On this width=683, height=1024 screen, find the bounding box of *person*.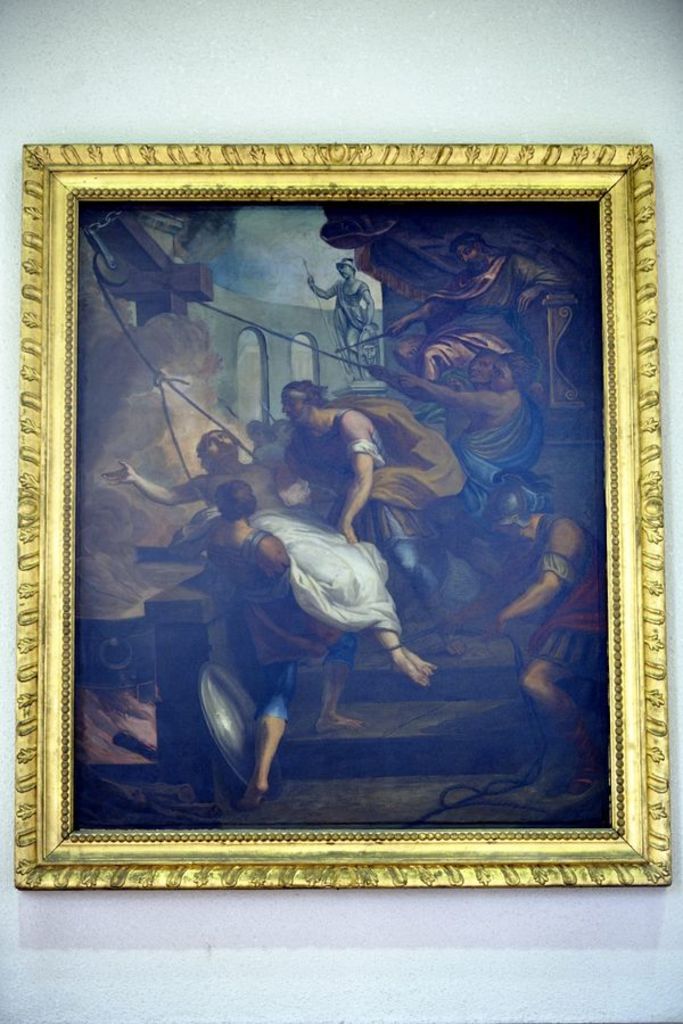
Bounding box: box(368, 350, 548, 488).
